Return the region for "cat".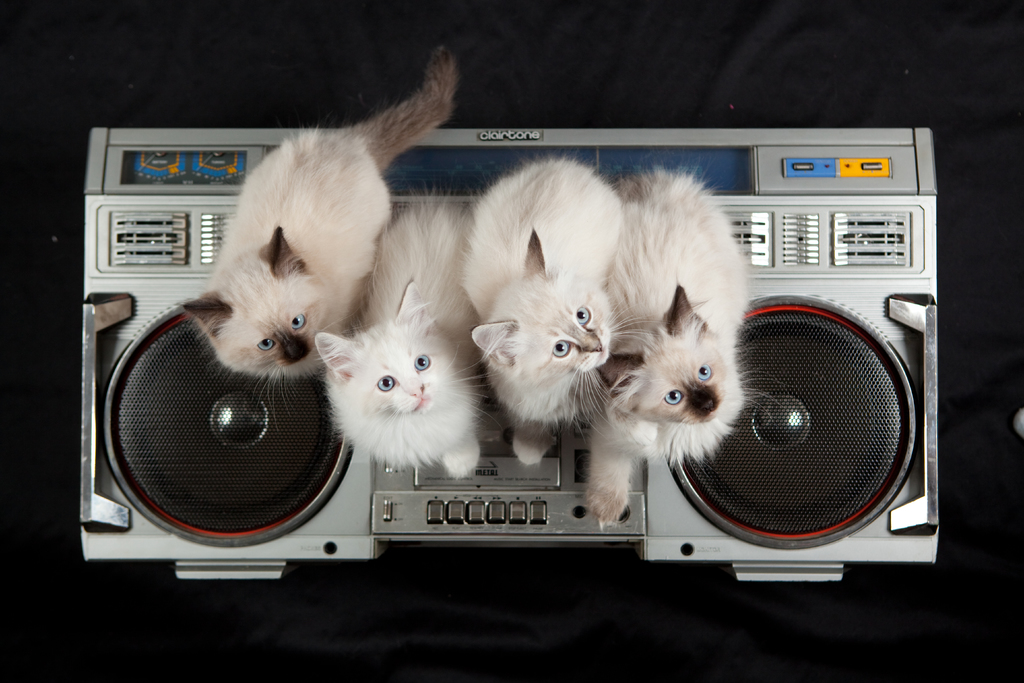
(583, 161, 760, 527).
